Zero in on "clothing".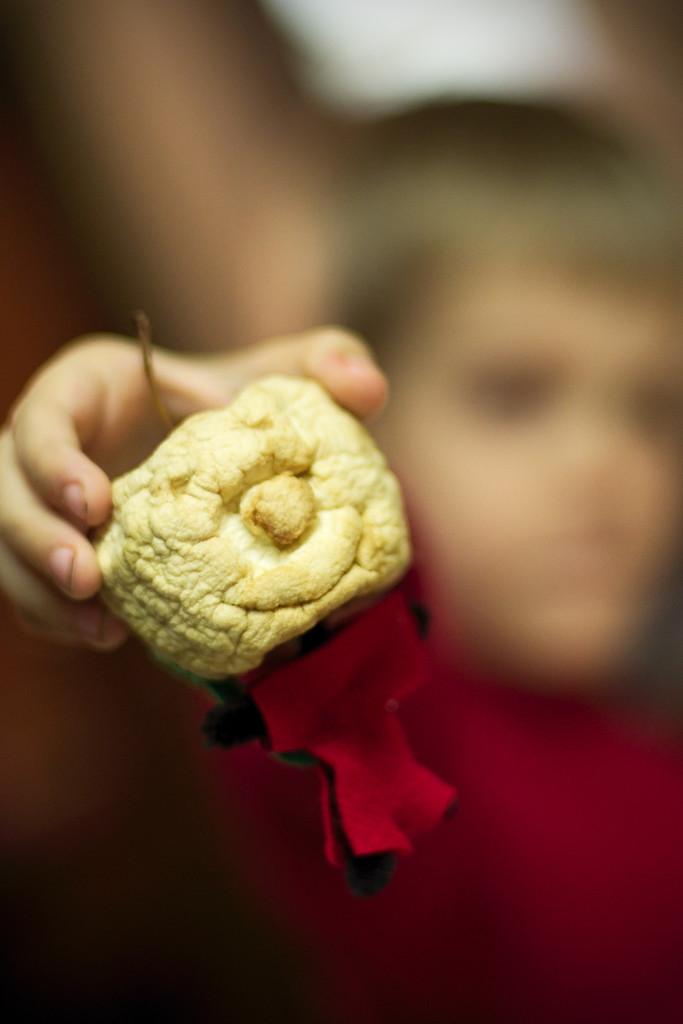
Zeroed in: pyautogui.locateOnScreen(167, 460, 682, 1023).
